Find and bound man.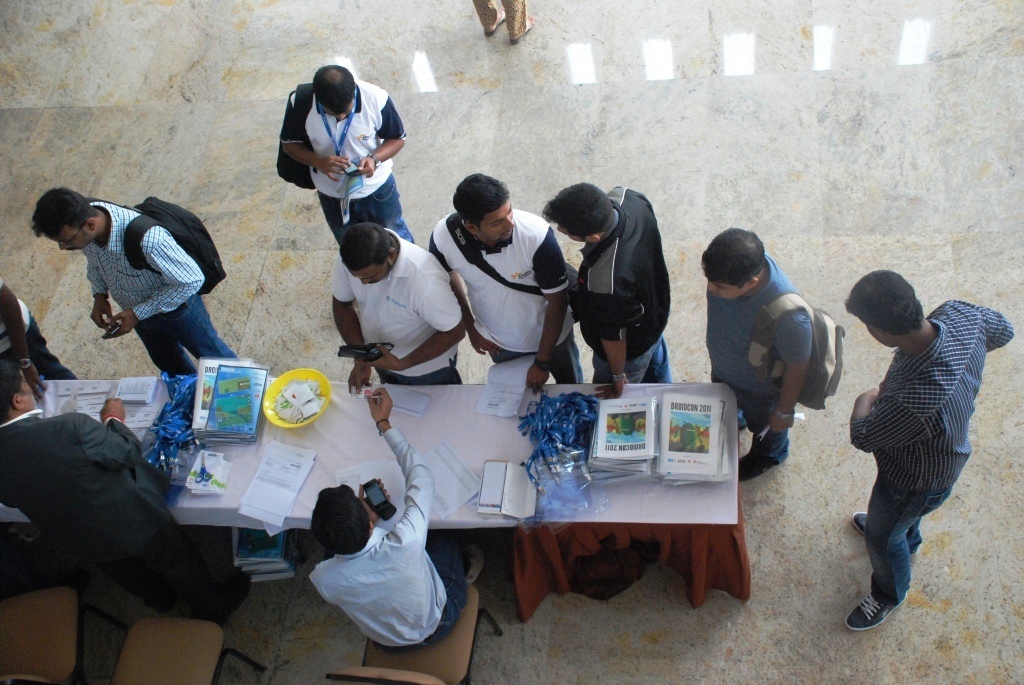
Bound: l=304, t=385, r=476, b=653.
